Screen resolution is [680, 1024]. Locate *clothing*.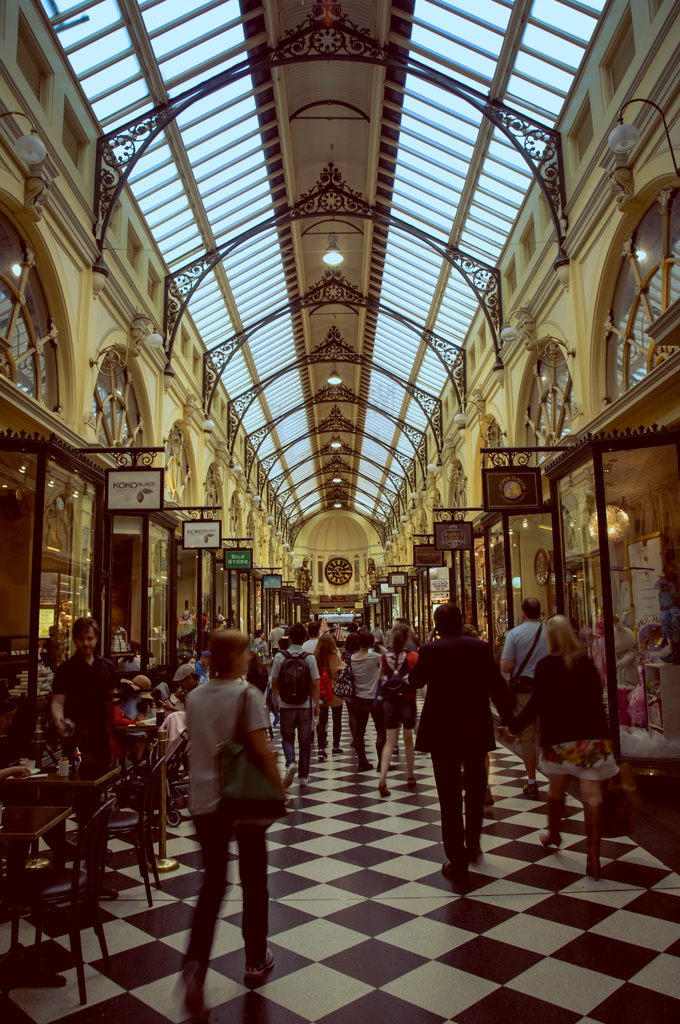
[x1=501, y1=660, x2=626, y2=781].
